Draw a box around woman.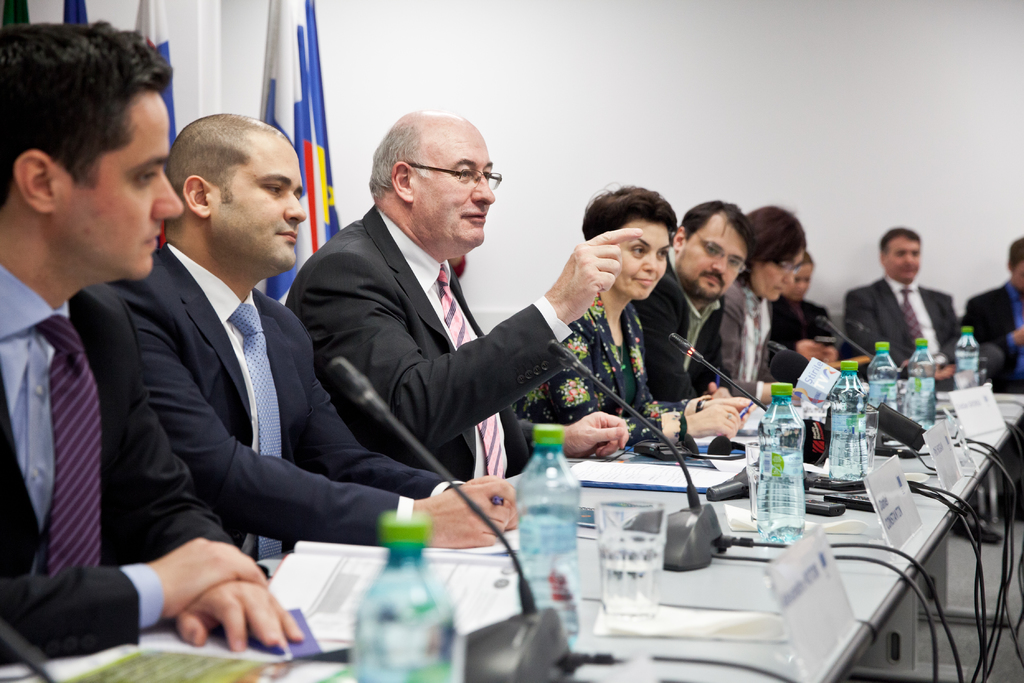
938 226 1023 408.
